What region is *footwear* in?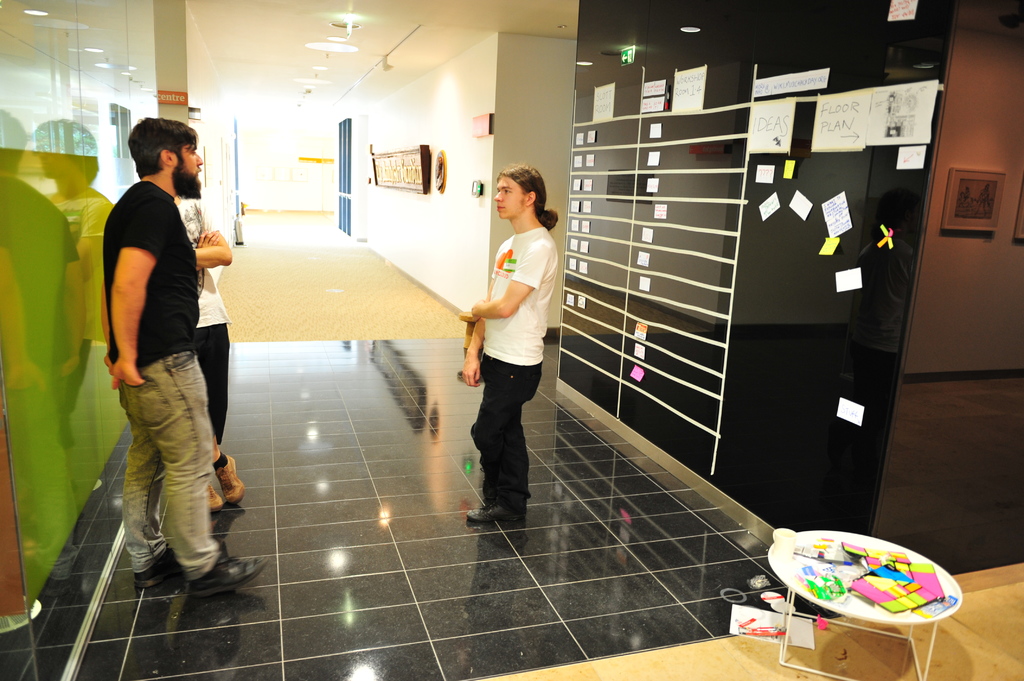
184/550/273/593.
